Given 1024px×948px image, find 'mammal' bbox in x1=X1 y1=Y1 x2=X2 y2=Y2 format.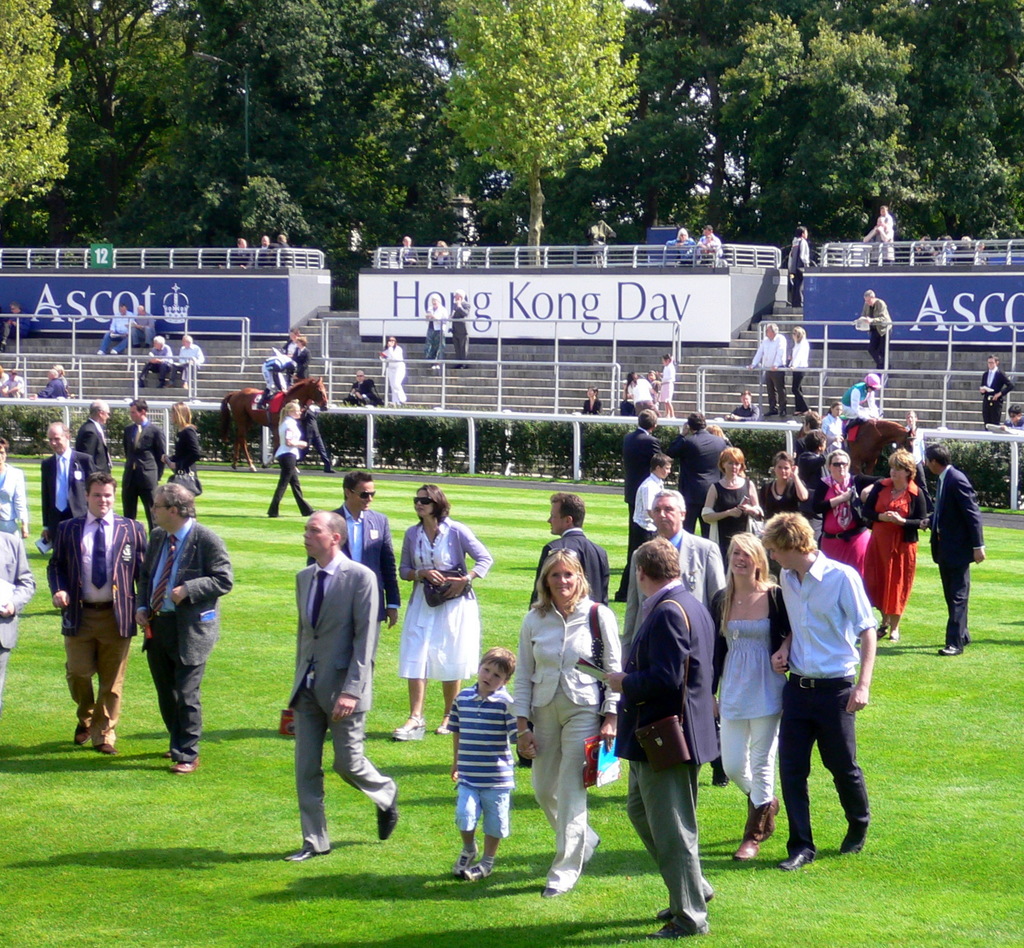
x1=789 y1=329 x2=810 y2=414.
